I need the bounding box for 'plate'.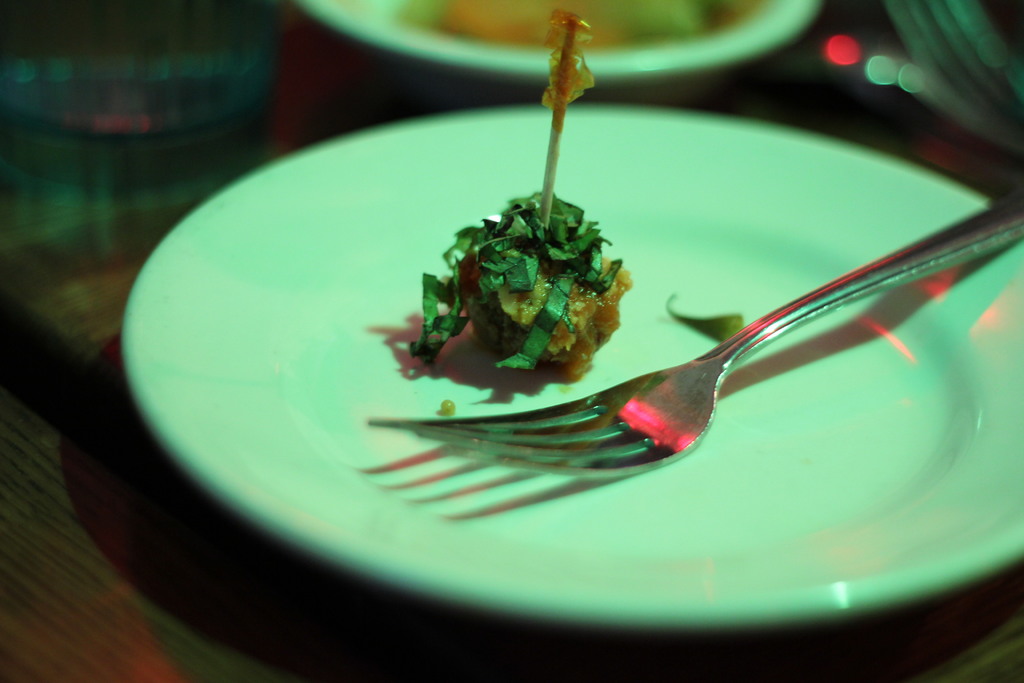
Here it is: (76, 74, 1023, 625).
